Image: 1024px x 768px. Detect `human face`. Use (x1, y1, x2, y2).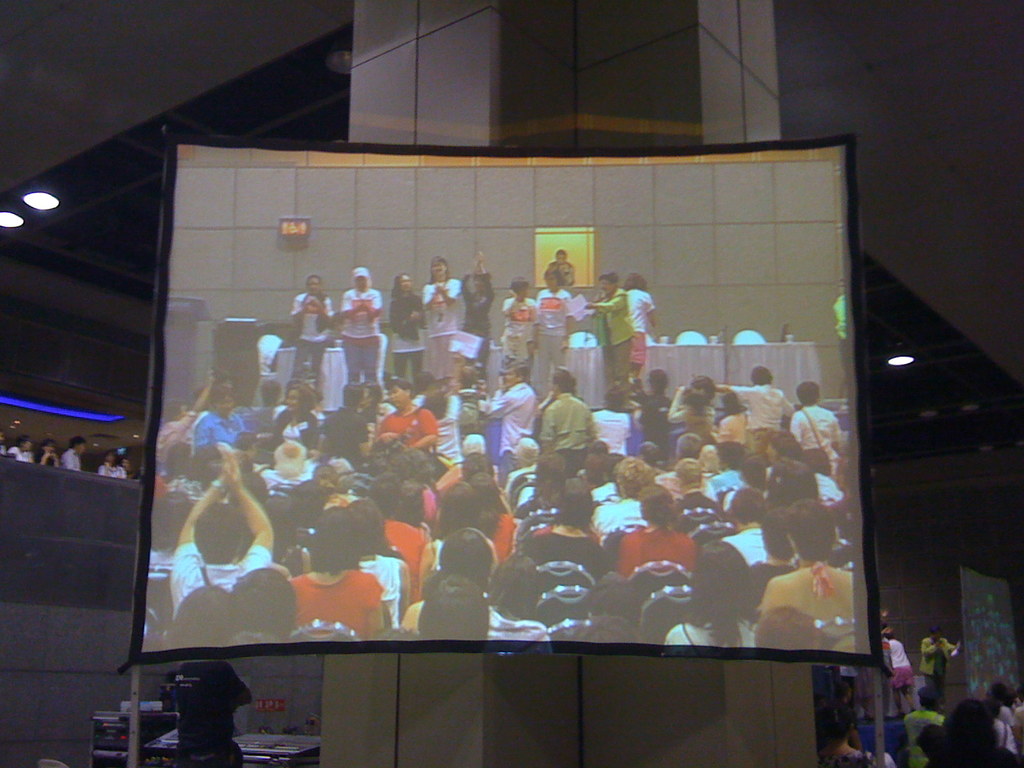
(391, 269, 412, 290).
